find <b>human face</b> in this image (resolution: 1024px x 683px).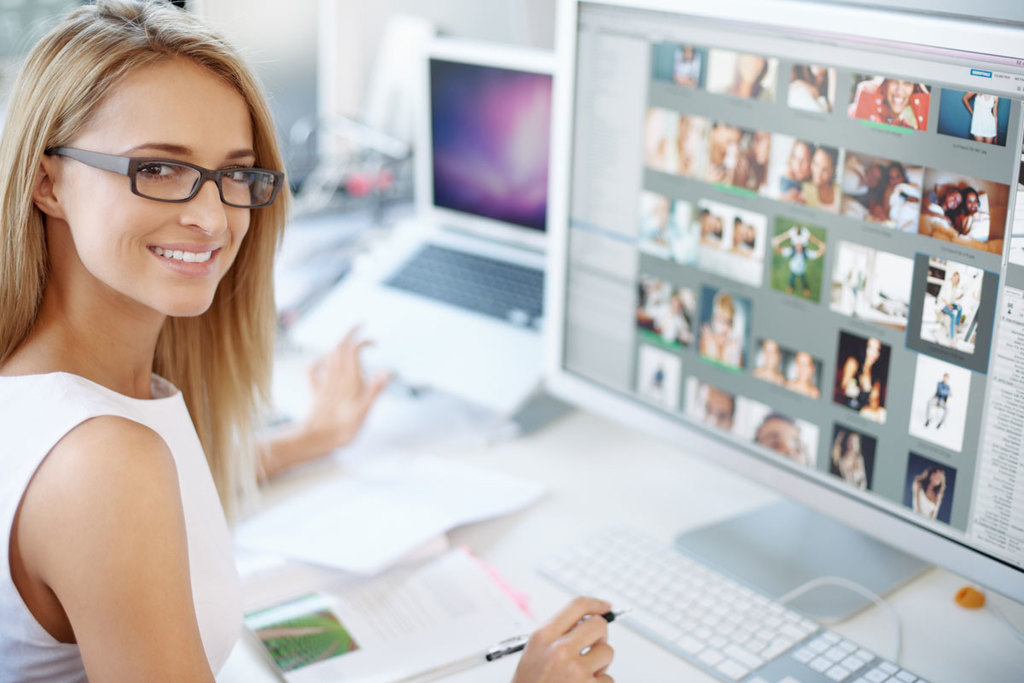
718 123 742 149.
